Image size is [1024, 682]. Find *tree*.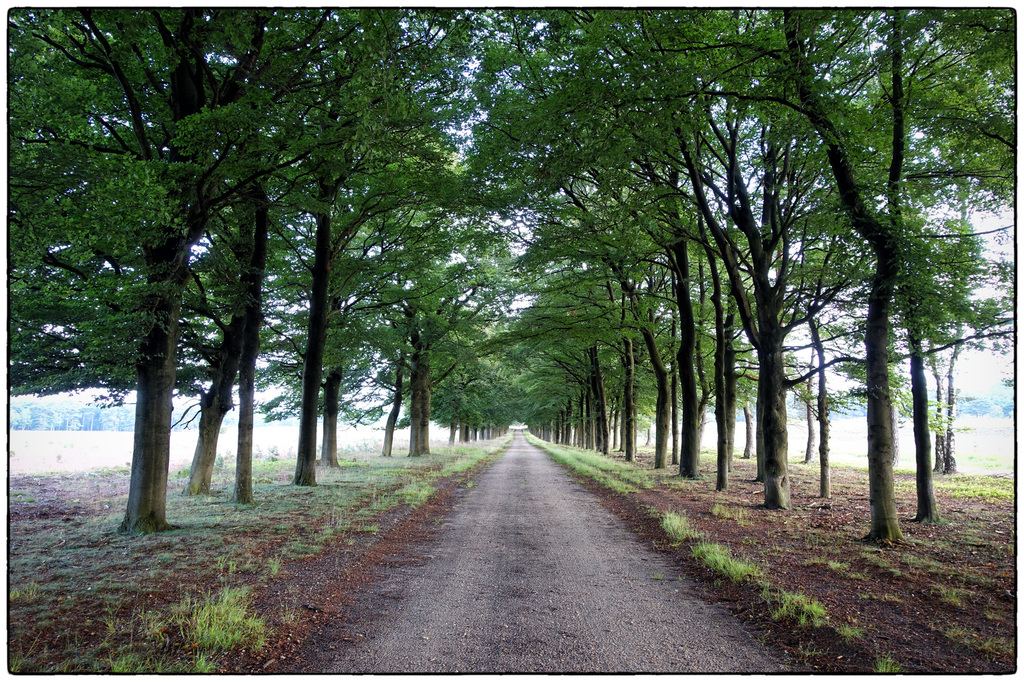
512:273:739:456.
